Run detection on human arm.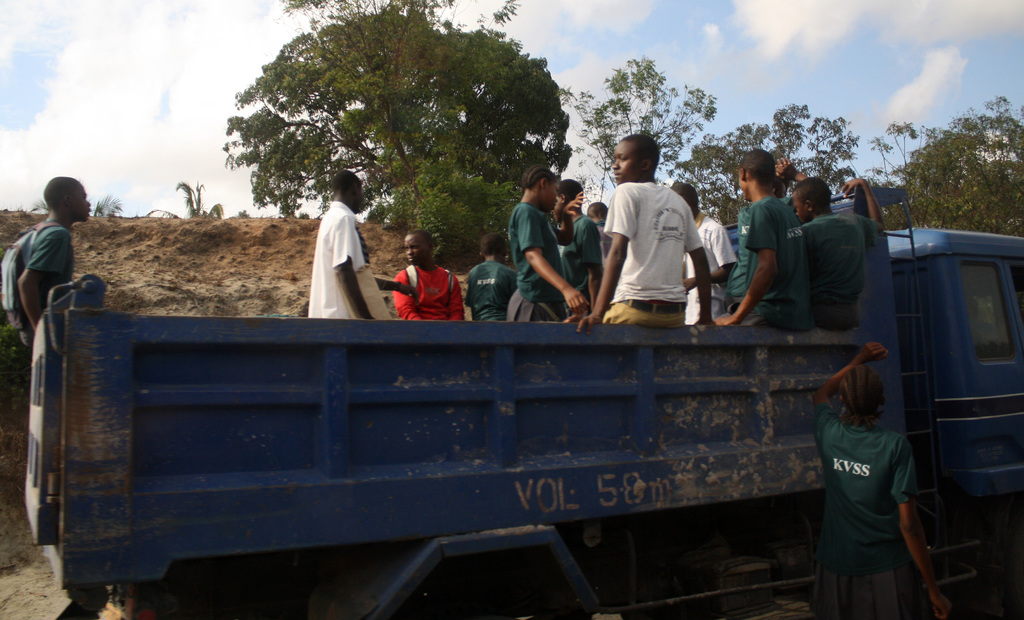
Result: (774, 154, 825, 192).
